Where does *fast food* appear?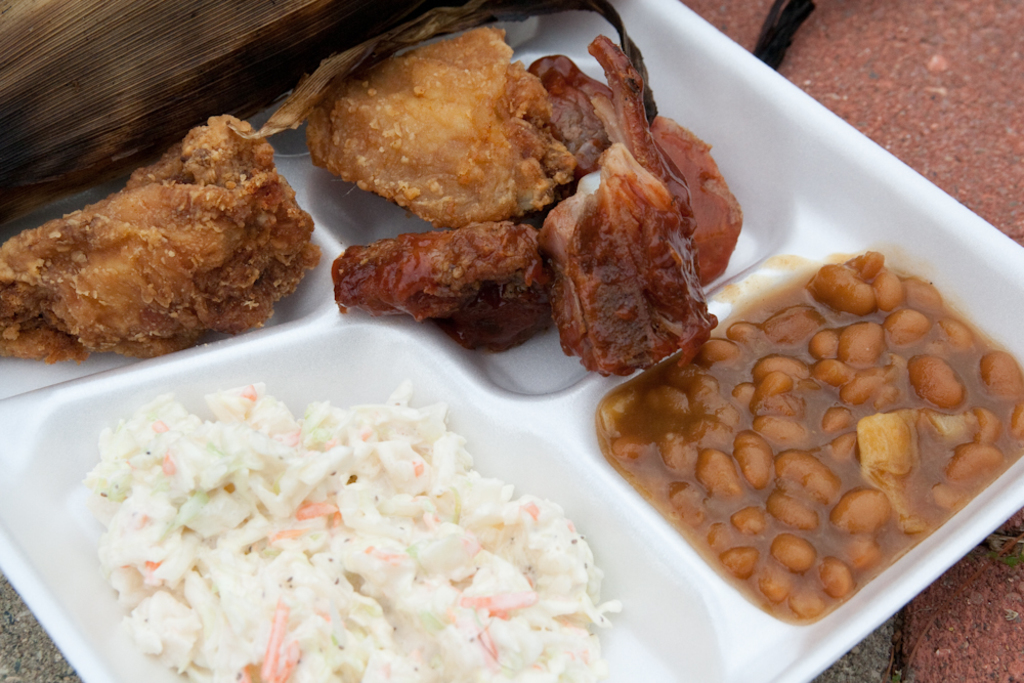
Appears at 0:23:743:378.
